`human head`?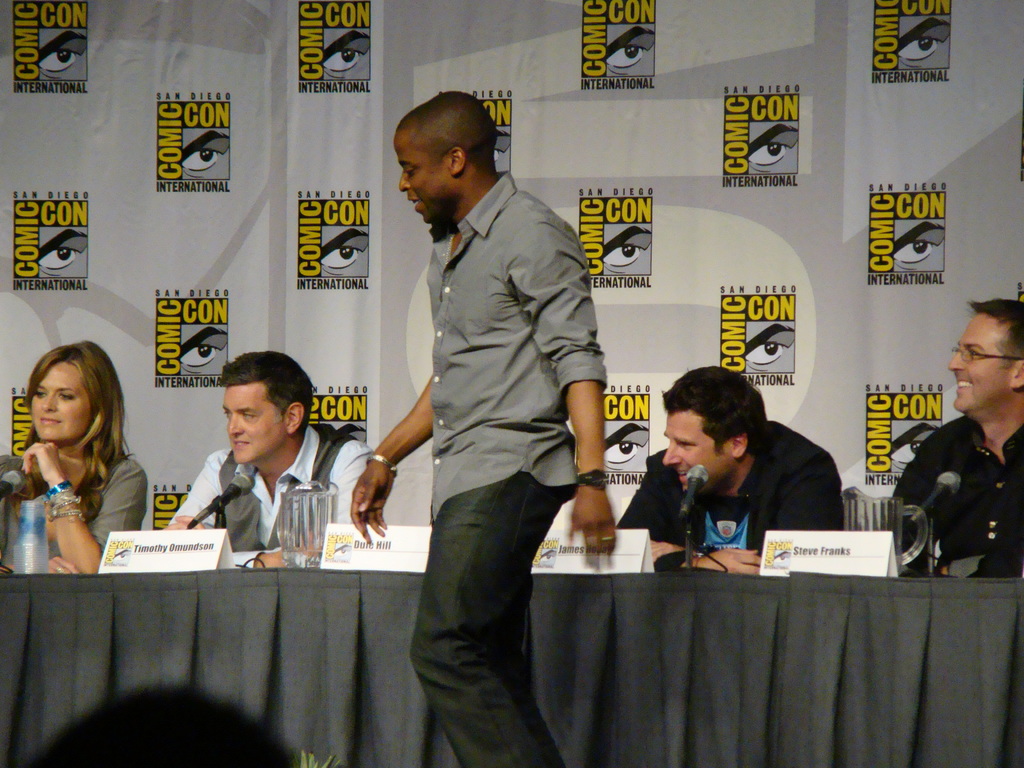
detection(383, 84, 508, 225)
